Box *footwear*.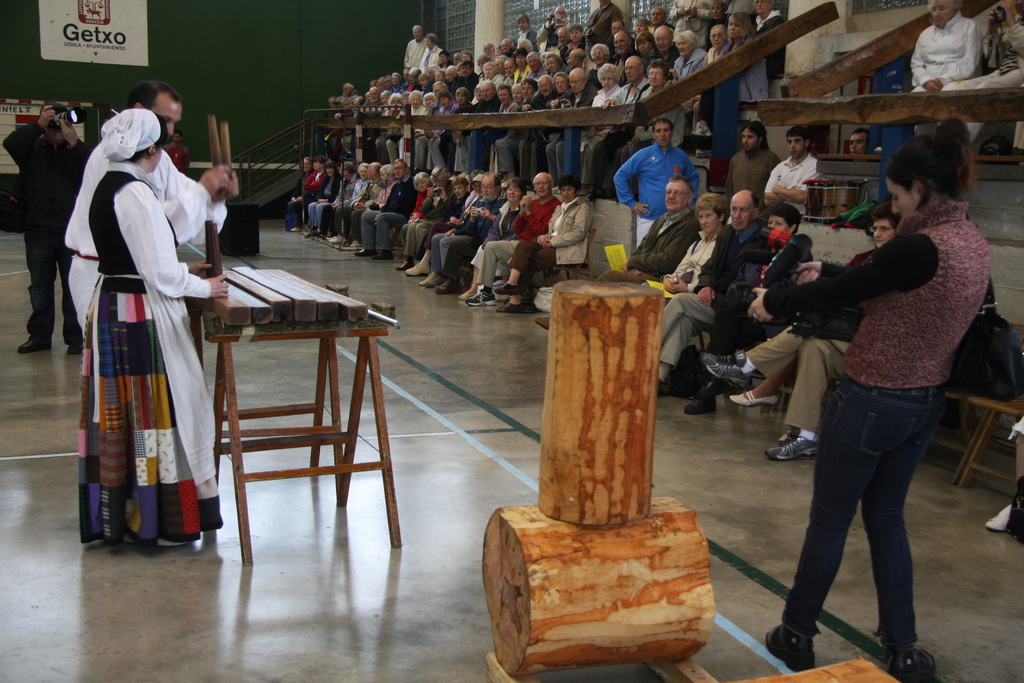
bbox(327, 235, 344, 244).
